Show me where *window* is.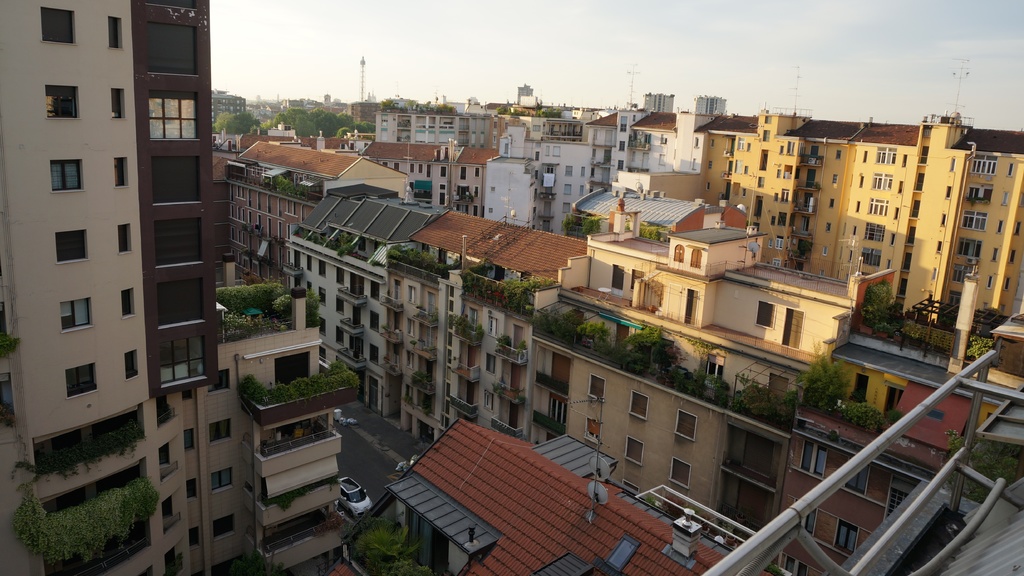
*window* is at bbox=[404, 386, 413, 406].
